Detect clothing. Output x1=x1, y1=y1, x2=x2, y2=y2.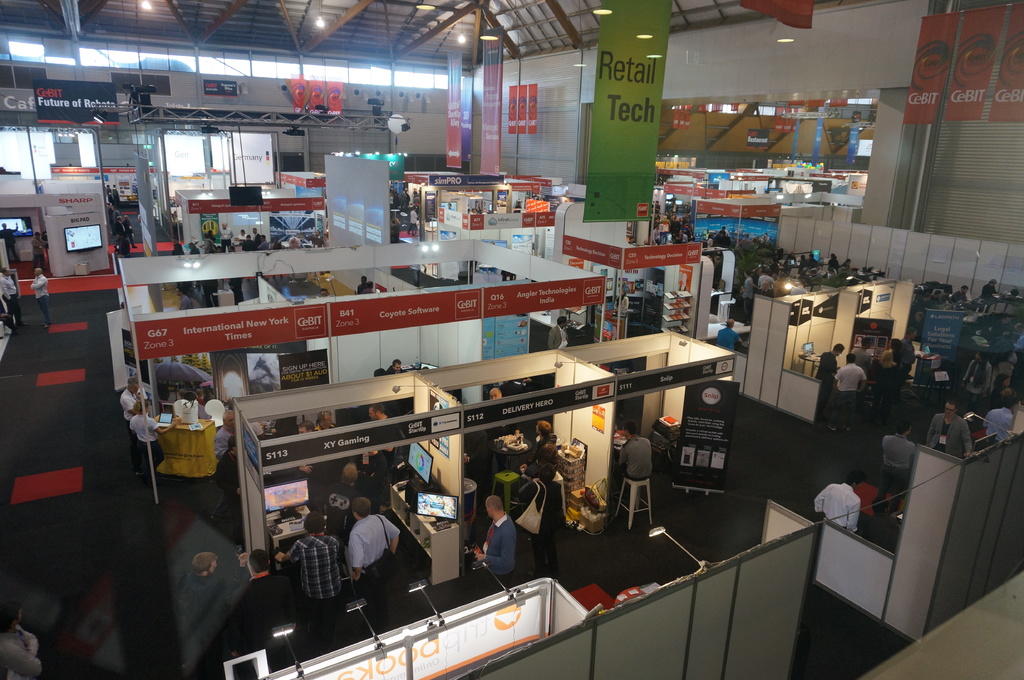
x1=212, y1=423, x2=236, y2=464.
